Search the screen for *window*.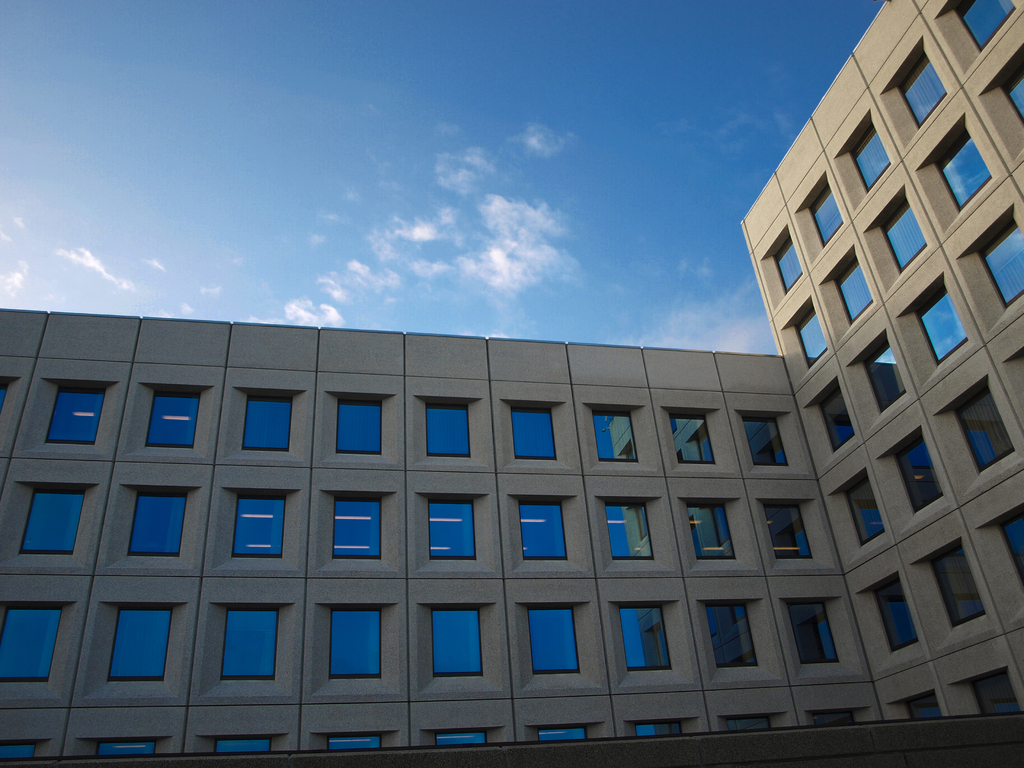
Found at BBox(908, 696, 941, 719).
